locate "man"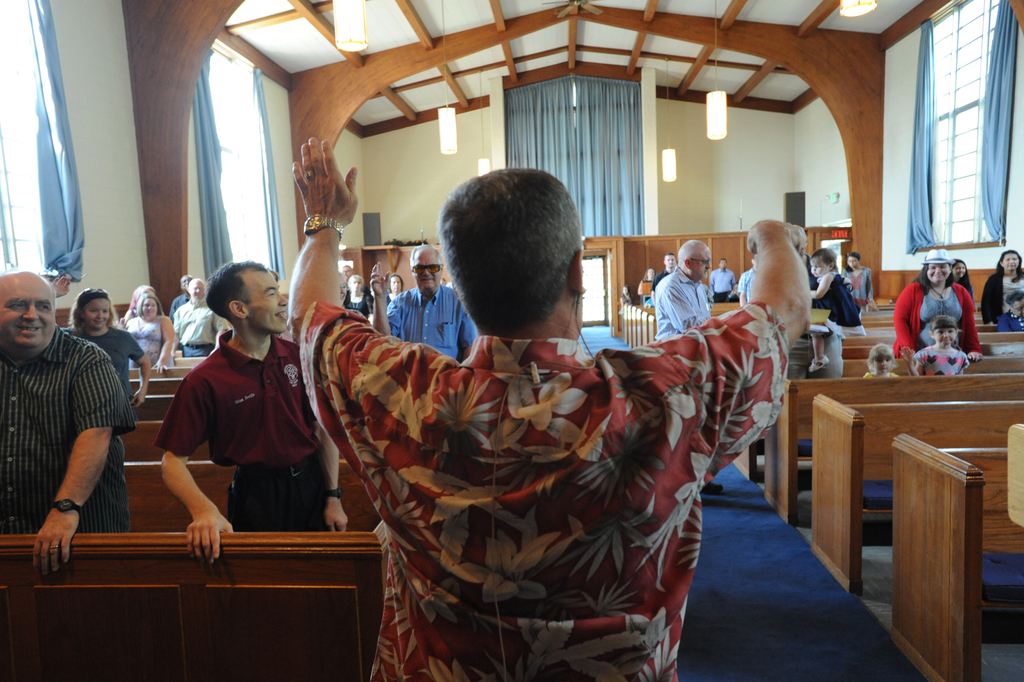
l=736, t=256, r=760, b=306
